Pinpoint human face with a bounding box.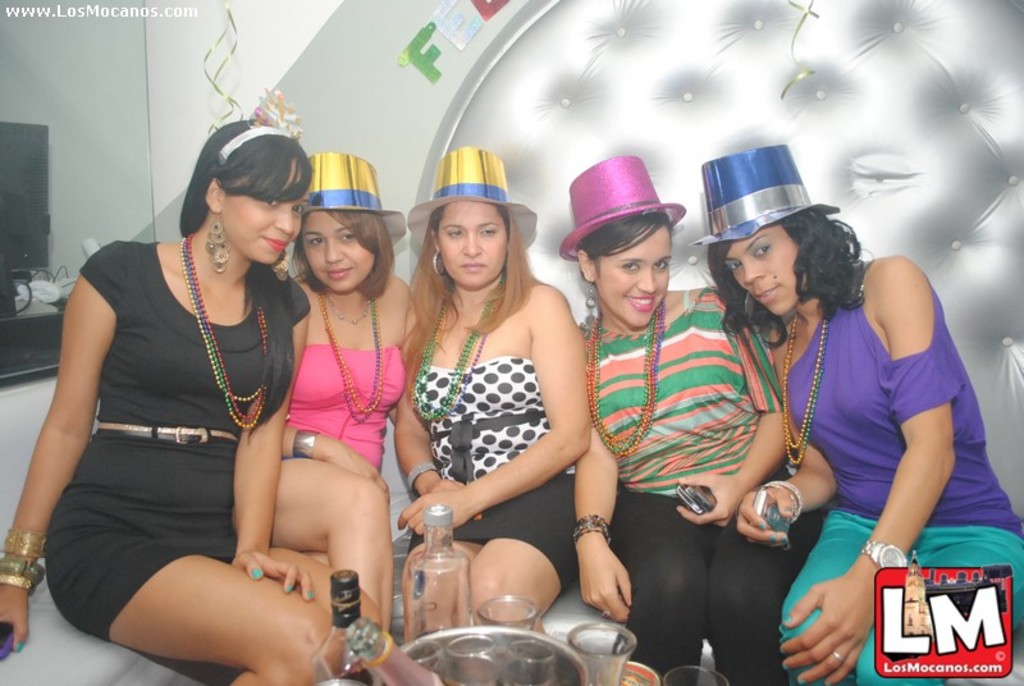
[595,219,675,331].
